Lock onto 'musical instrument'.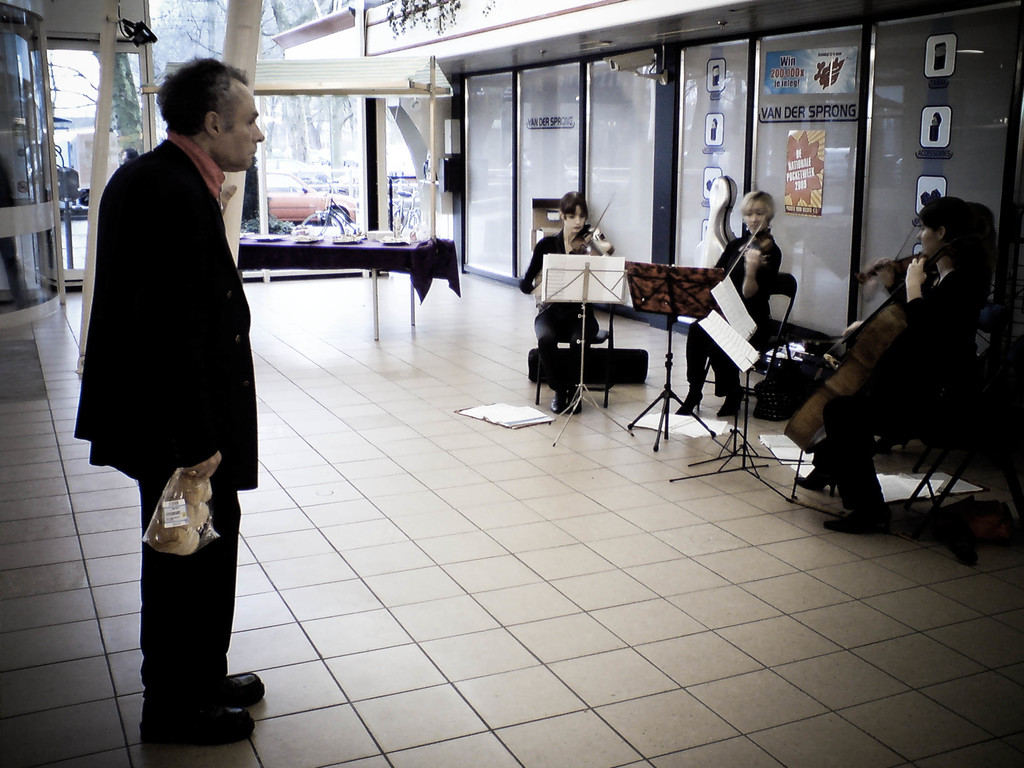
Locked: x1=784 y1=234 x2=961 y2=475.
